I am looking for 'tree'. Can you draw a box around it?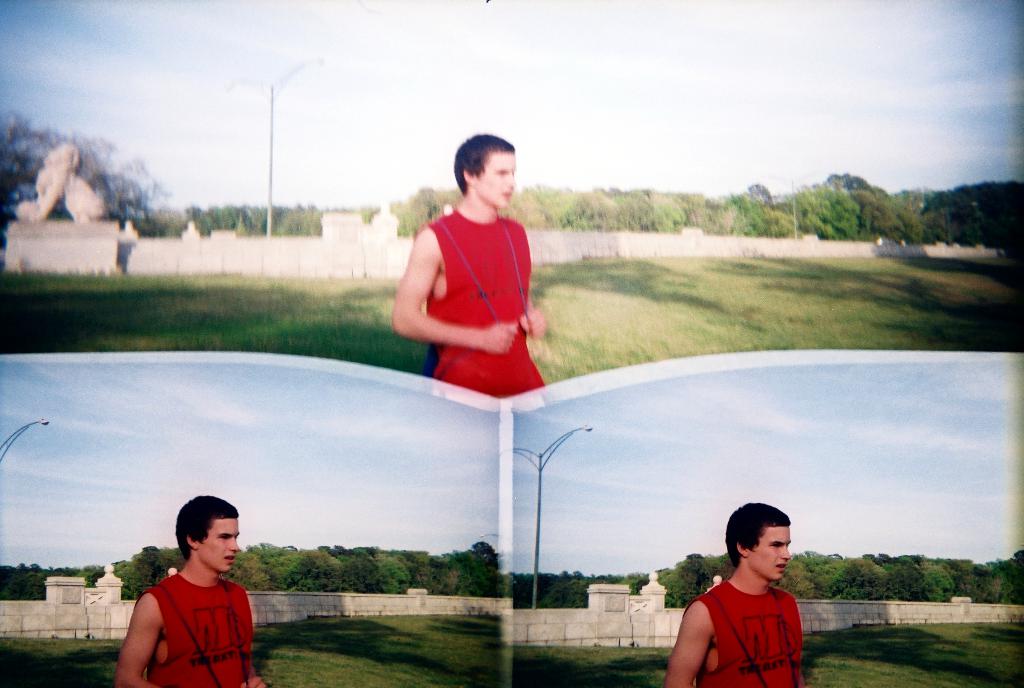
Sure, the bounding box is <bbox>108, 555, 156, 595</bbox>.
